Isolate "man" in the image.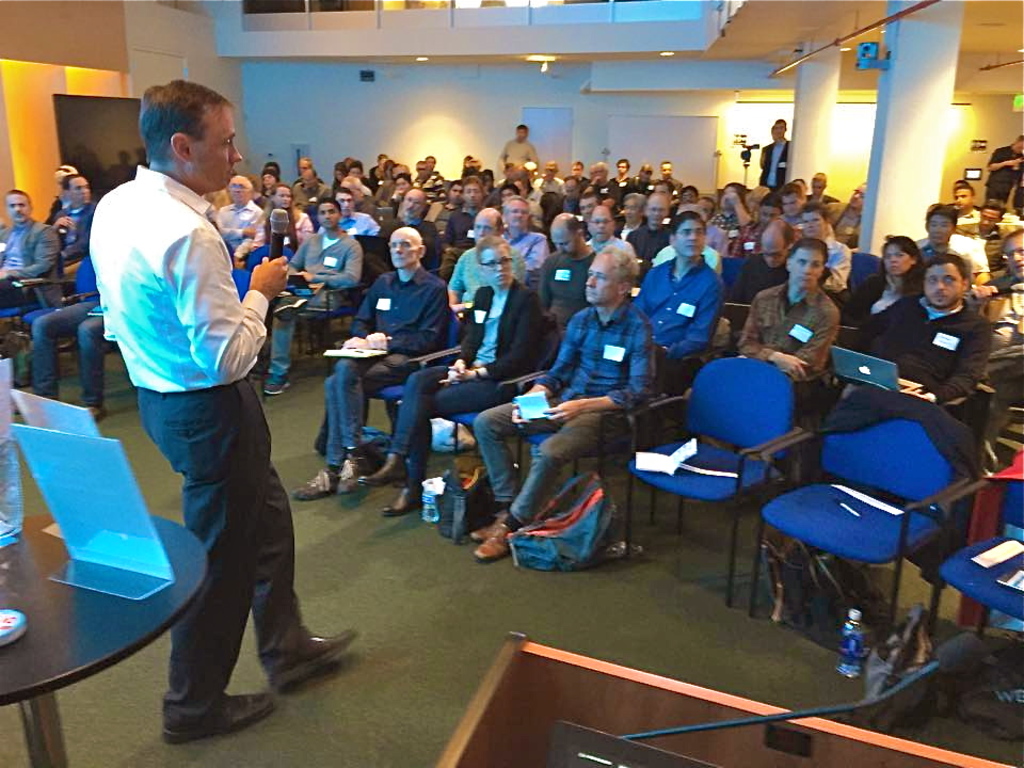
Isolated region: 85/75/361/743.
